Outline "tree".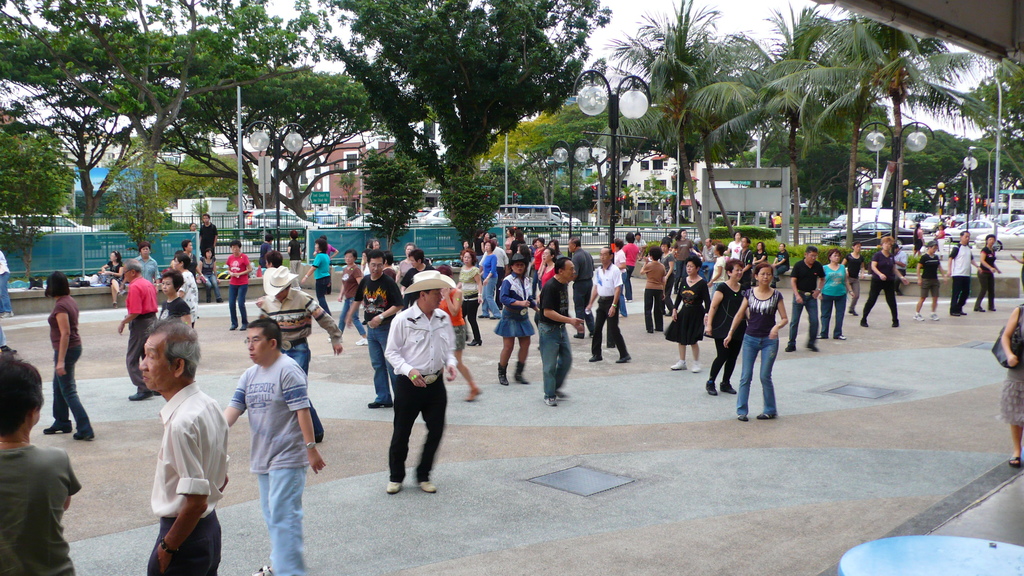
Outline: (x1=565, y1=0, x2=812, y2=242).
